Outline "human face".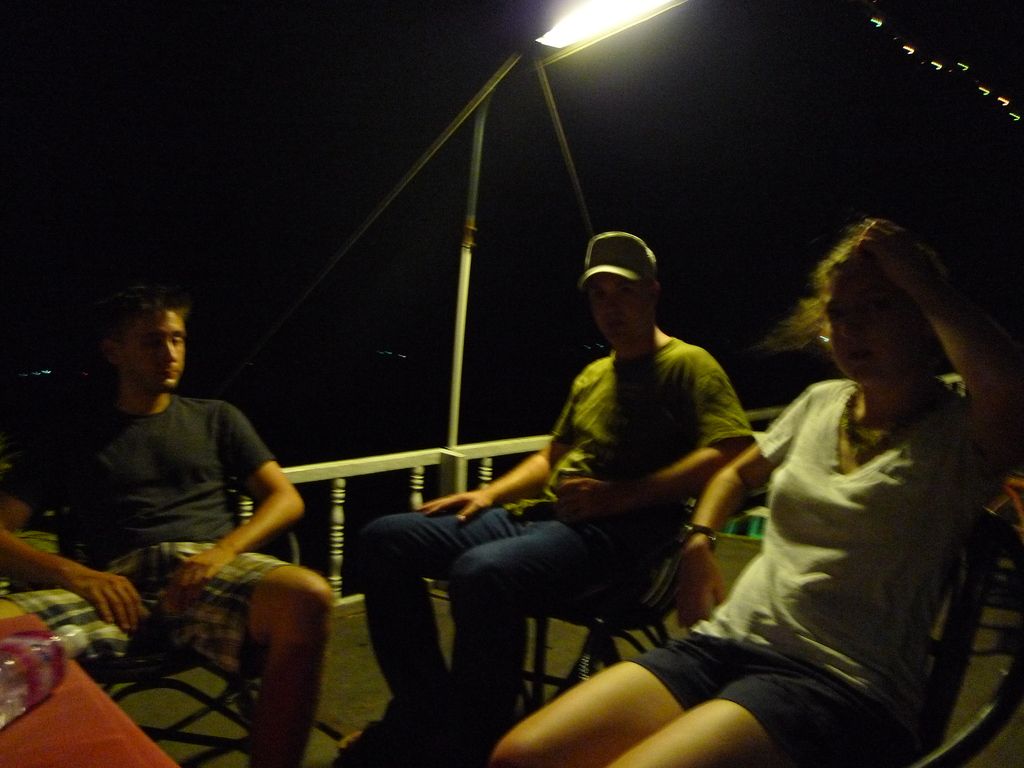
Outline: select_region(112, 315, 186, 397).
